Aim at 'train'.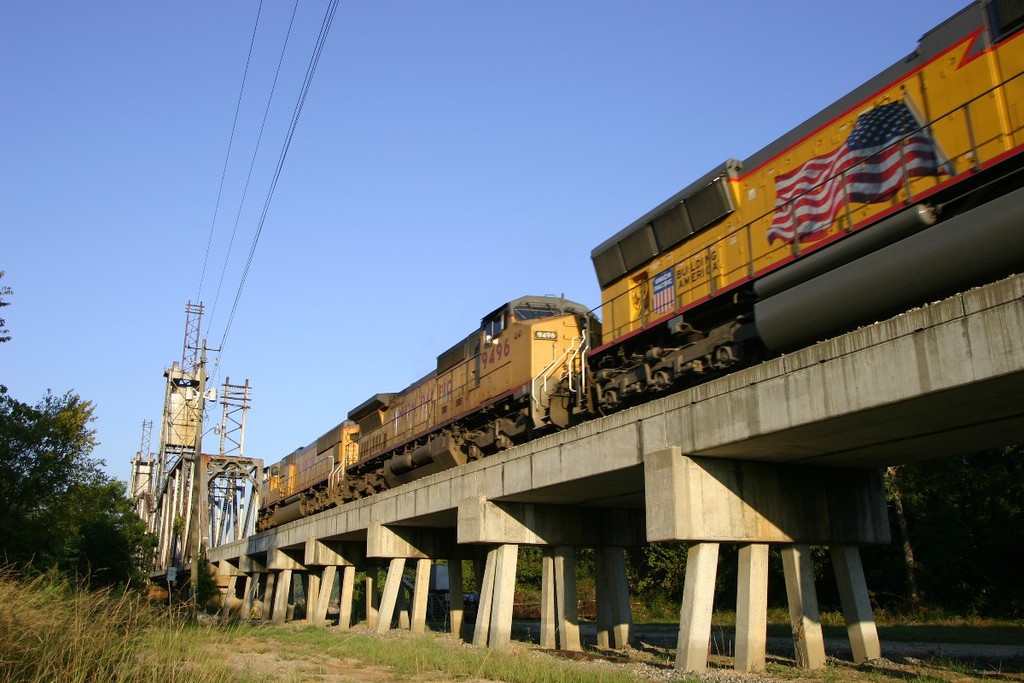
Aimed at 252:0:1023:534.
